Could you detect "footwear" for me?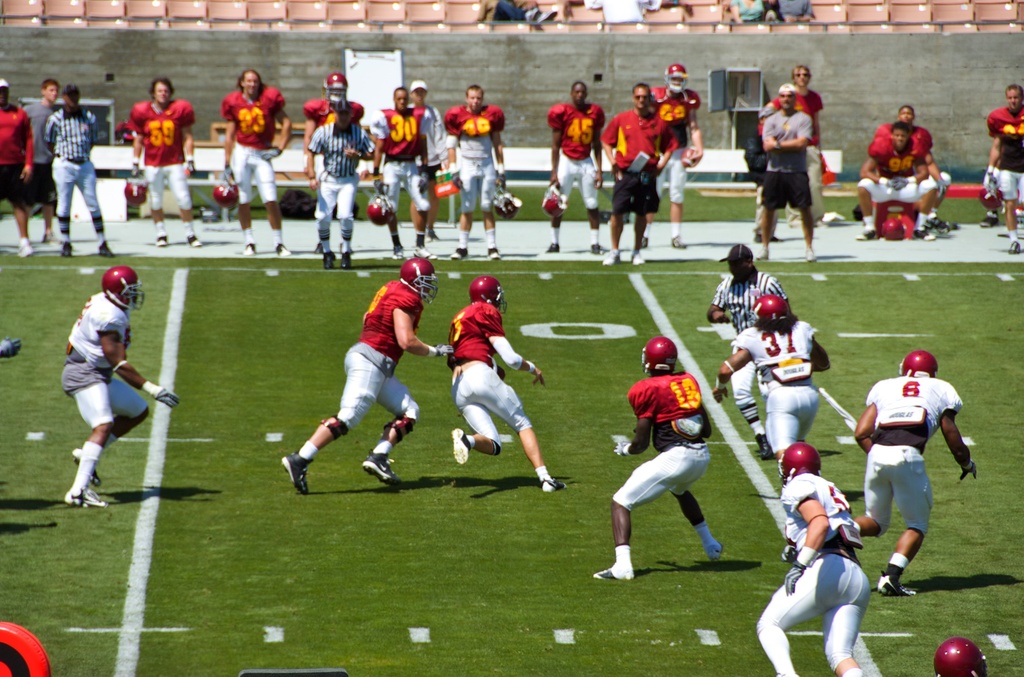
Detection result: {"x1": 588, "y1": 562, "x2": 625, "y2": 580}.
